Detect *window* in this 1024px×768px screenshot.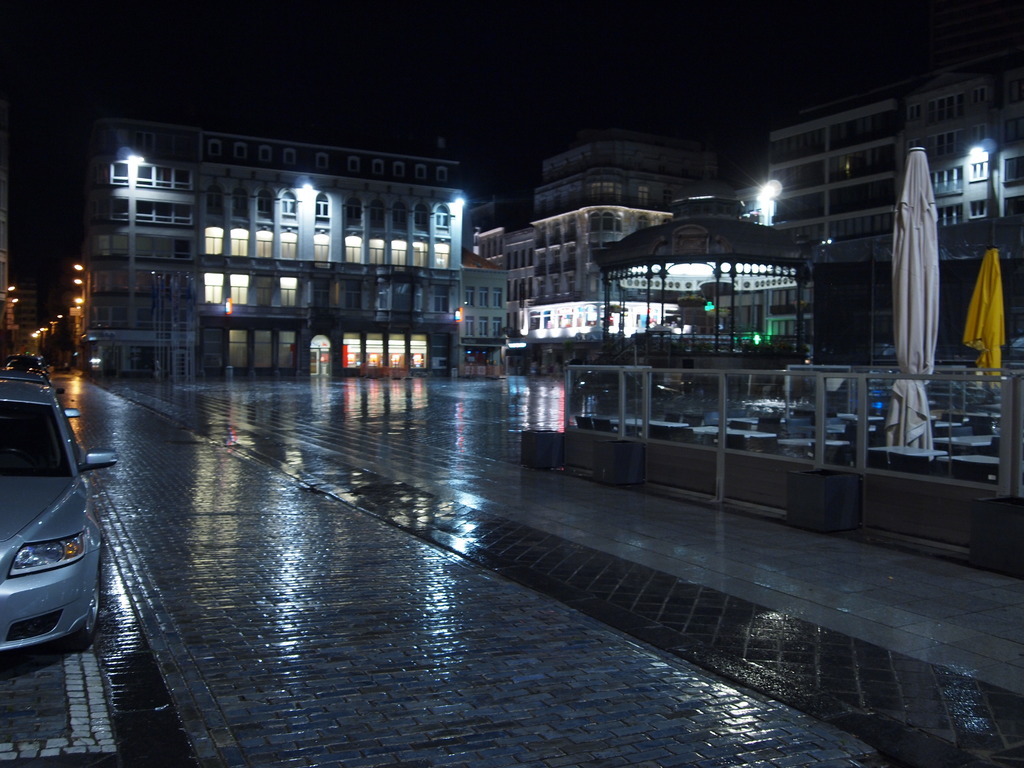
Detection: <region>417, 164, 431, 179</region>.
